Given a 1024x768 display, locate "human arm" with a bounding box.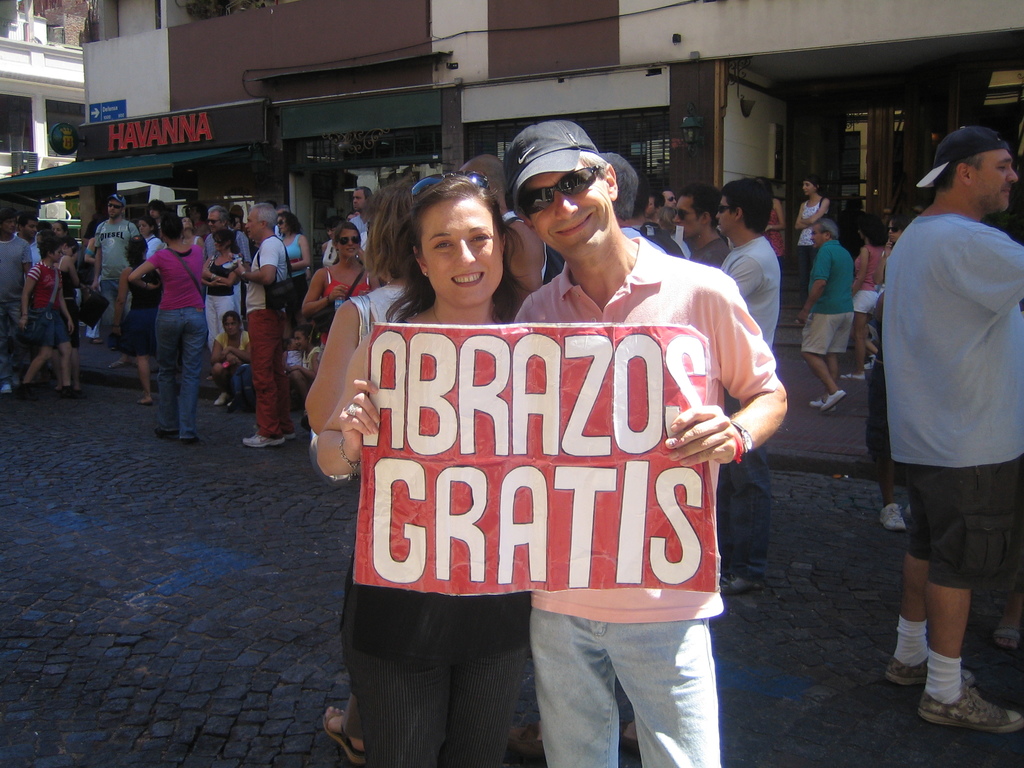
Located: BBox(759, 200, 789, 238).
